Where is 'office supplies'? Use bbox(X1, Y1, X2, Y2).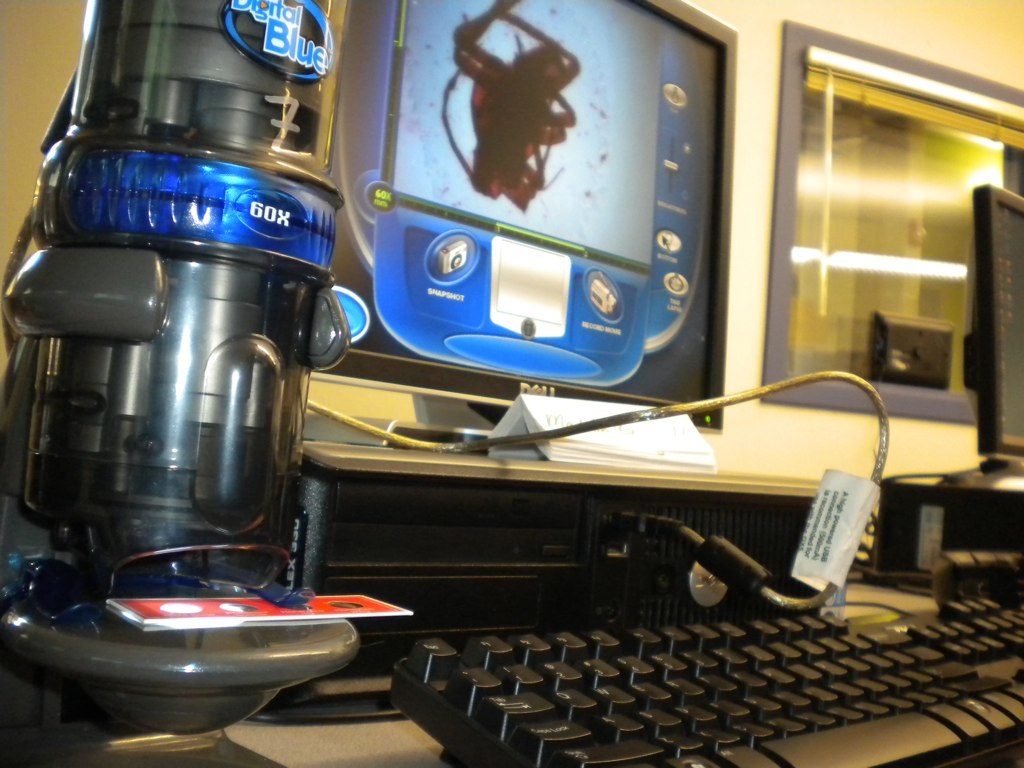
bbox(324, 0, 728, 431).
